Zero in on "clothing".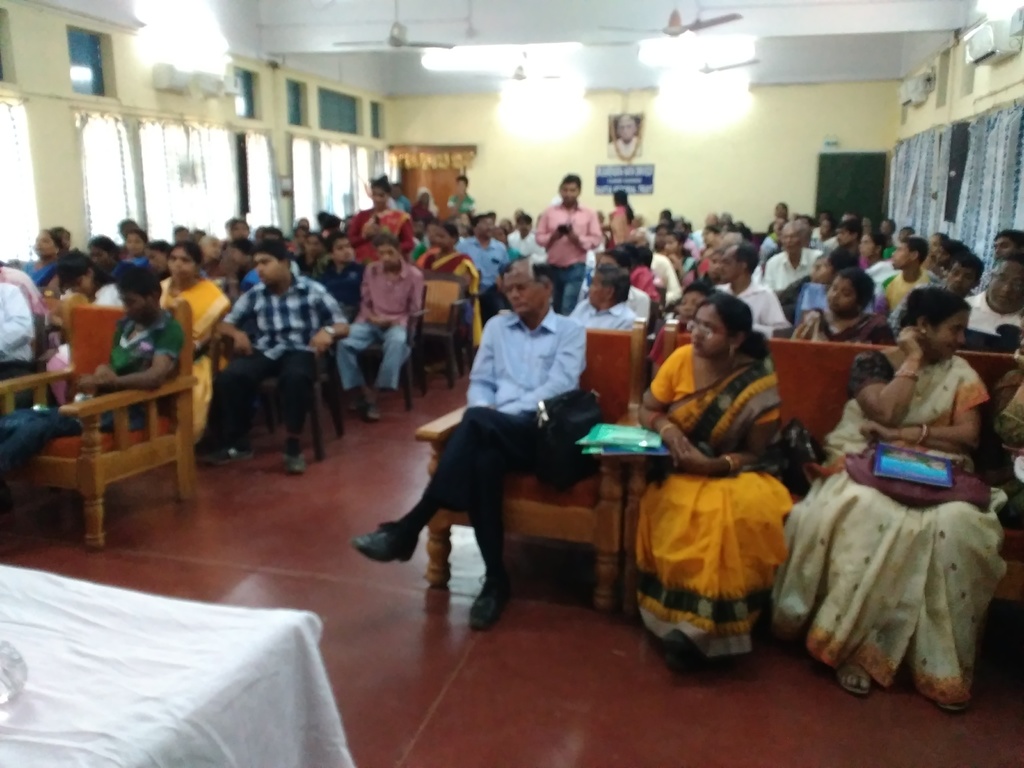
Zeroed in: box=[612, 205, 646, 256].
